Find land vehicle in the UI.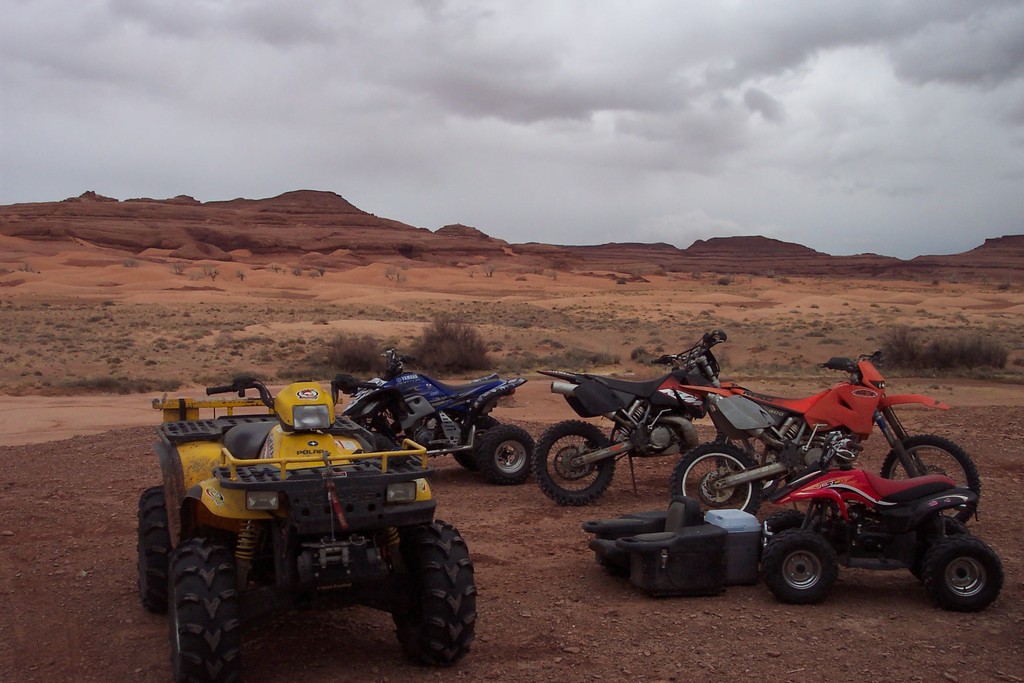
UI element at crop(681, 357, 980, 527).
